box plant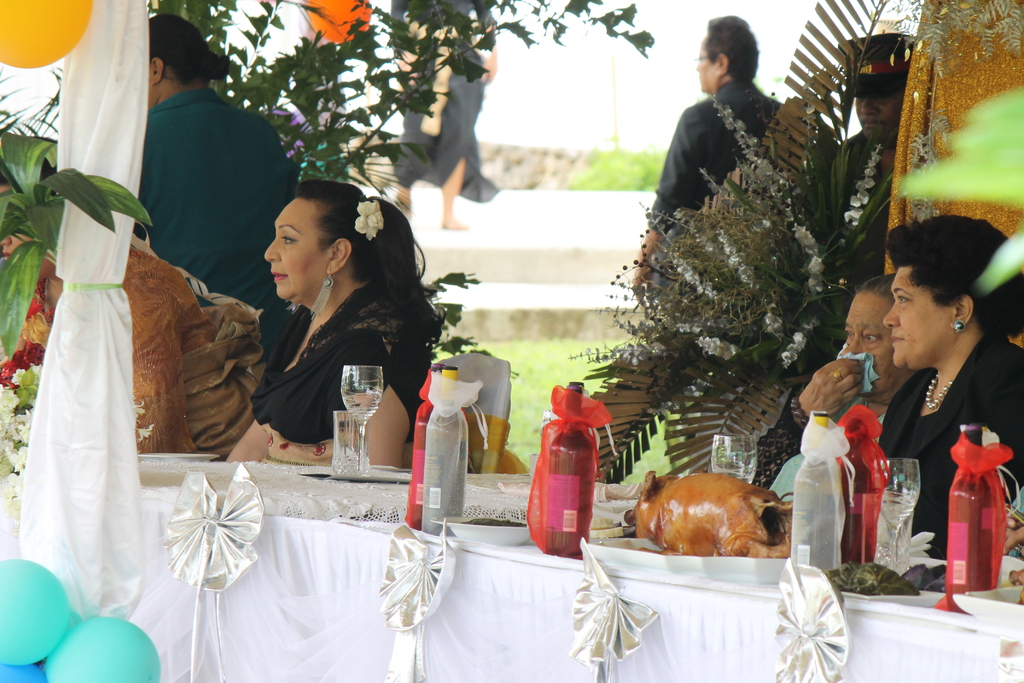
[x1=0, y1=119, x2=157, y2=362]
